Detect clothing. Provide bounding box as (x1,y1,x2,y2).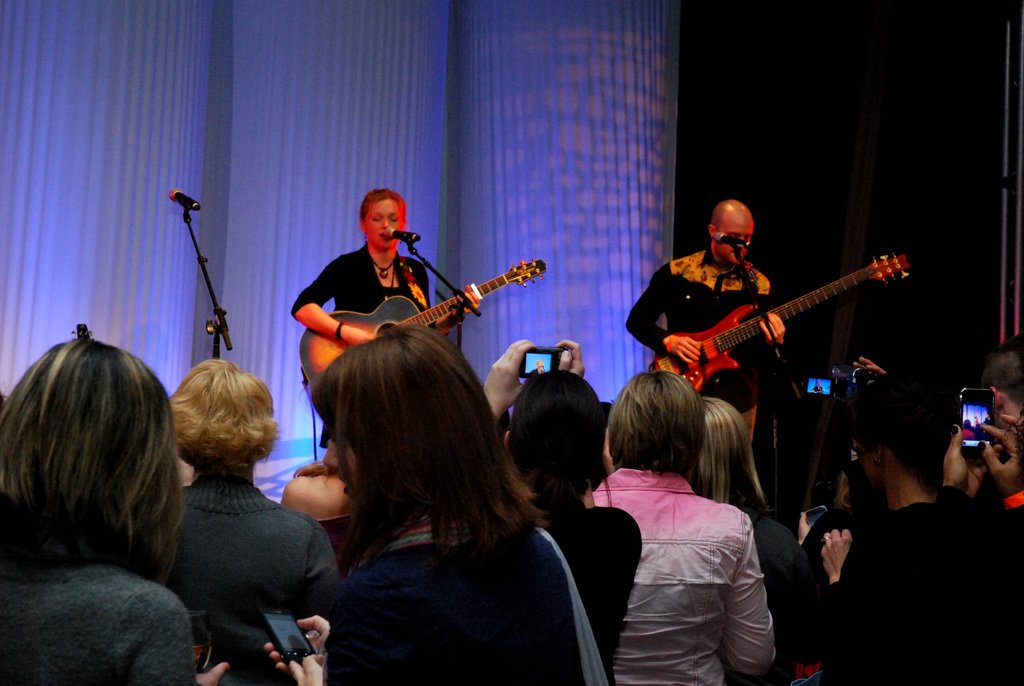
(796,505,873,578).
